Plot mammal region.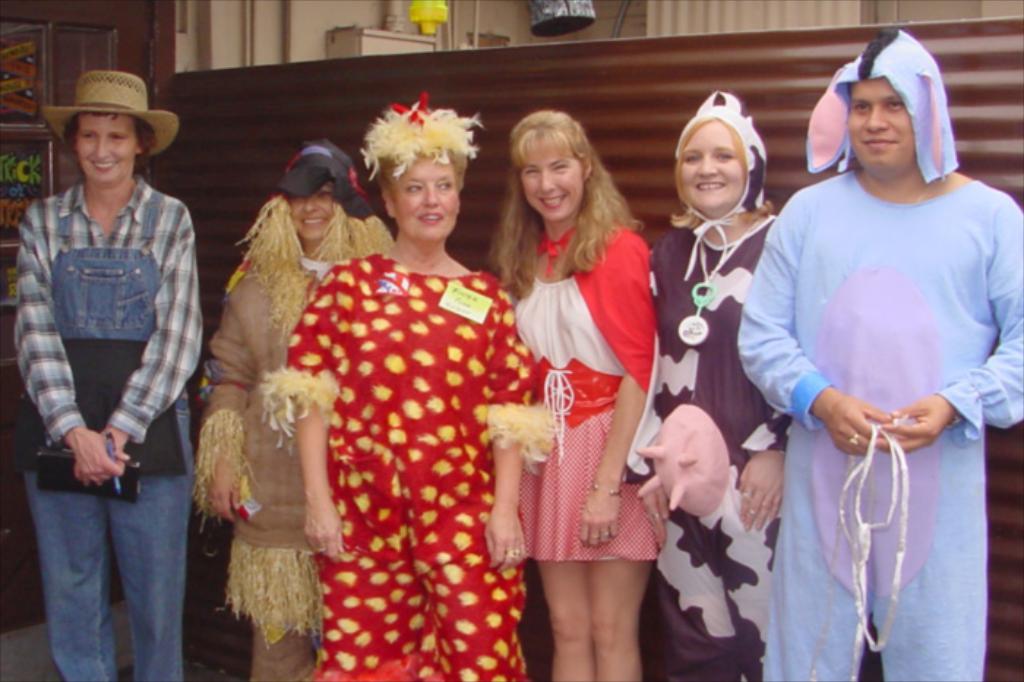
Plotted at [x1=260, y1=98, x2=540, y2=681].
